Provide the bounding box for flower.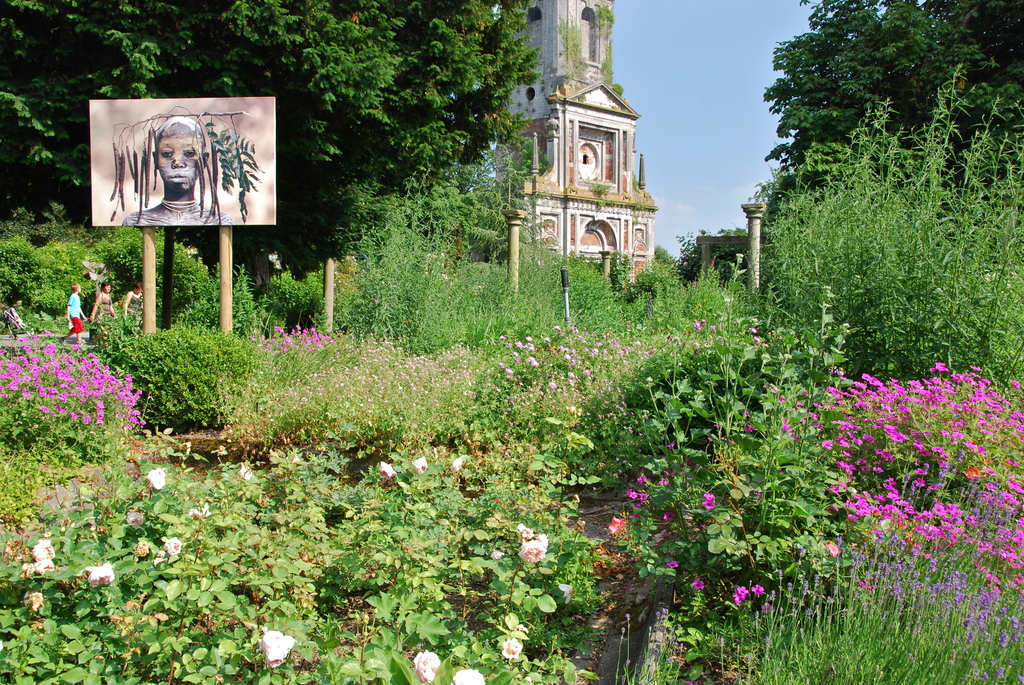
<region>519, 526, 538, 539</region>.
